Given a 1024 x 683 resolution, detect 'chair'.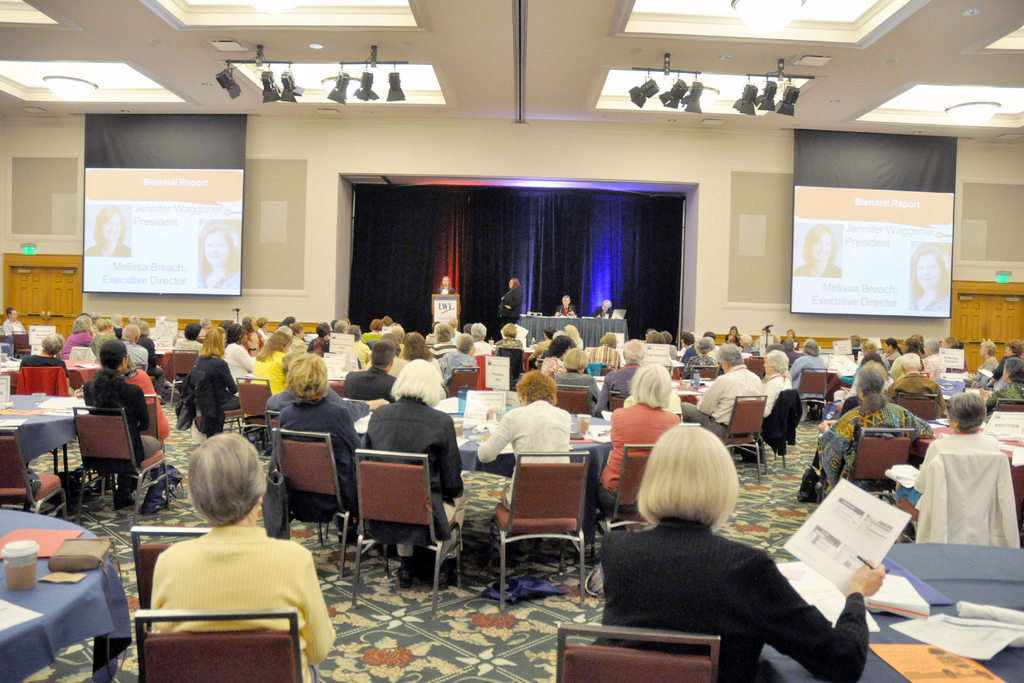
(x1=1, y1=419, x2=69, y2=533).
